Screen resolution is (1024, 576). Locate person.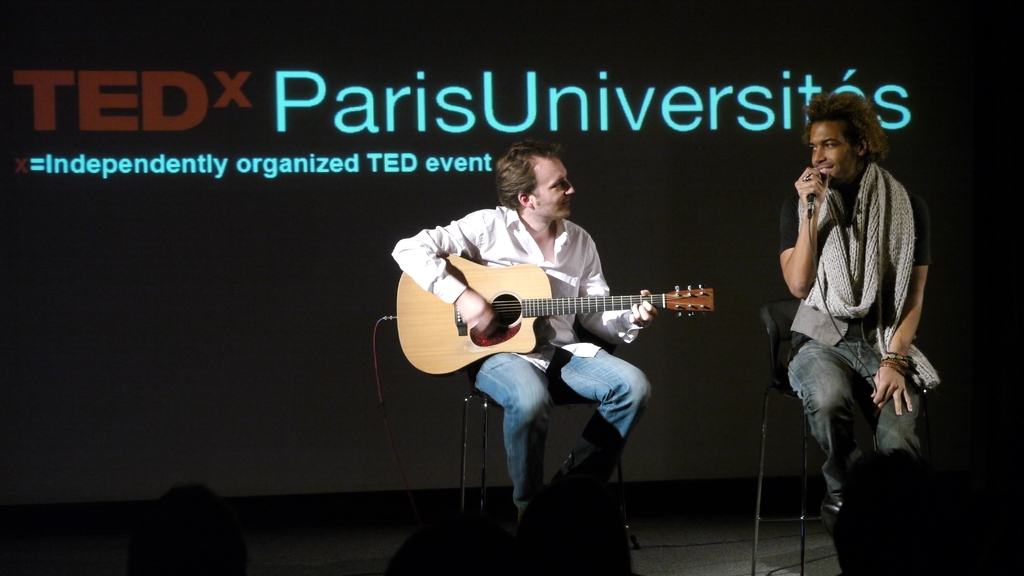
l=388, t=134, r=650, b=525.
